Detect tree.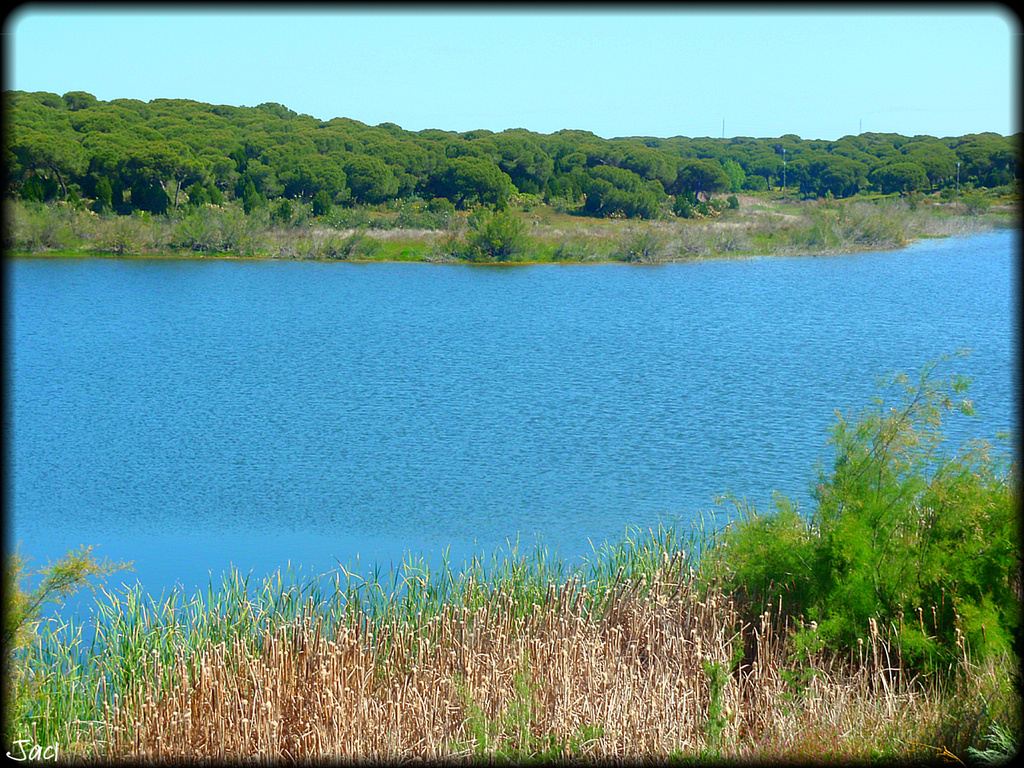
Detected at left=675, top=156, right=732, bottom=201.
